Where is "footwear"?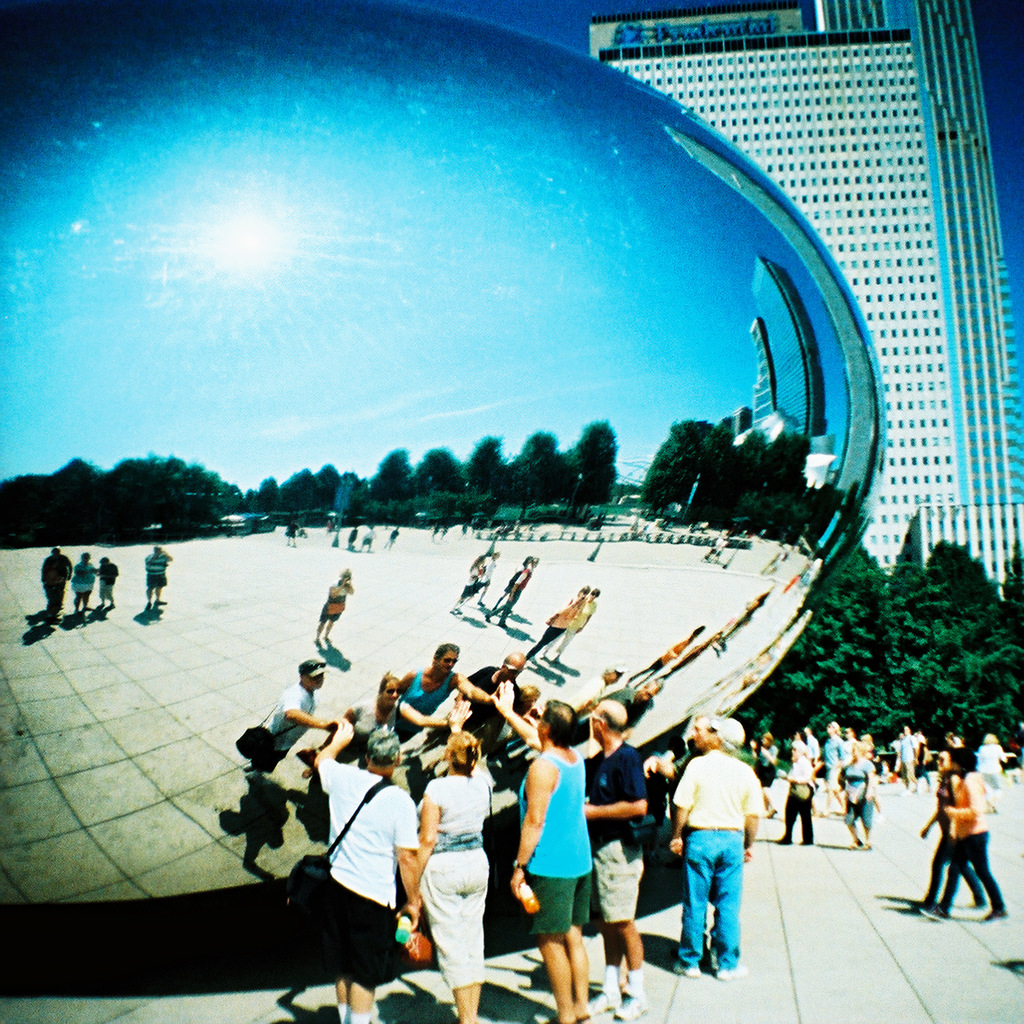
locate(982, 905, 1009, 927).
